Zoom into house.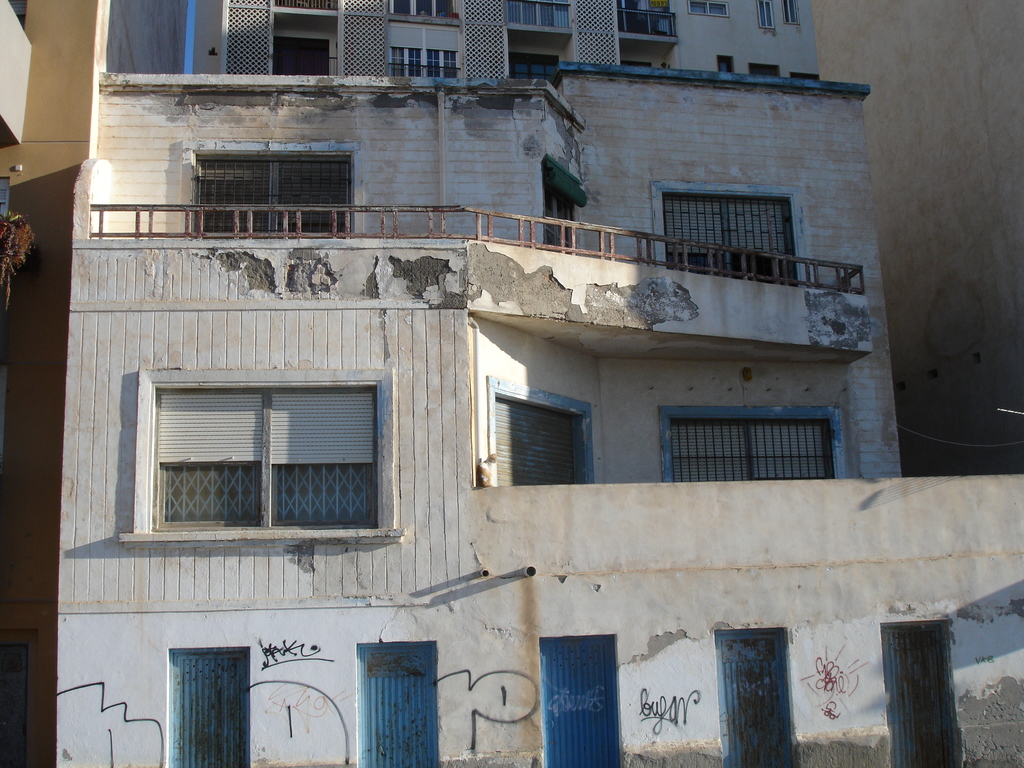
Zoom target: 0:0:1021:767.
